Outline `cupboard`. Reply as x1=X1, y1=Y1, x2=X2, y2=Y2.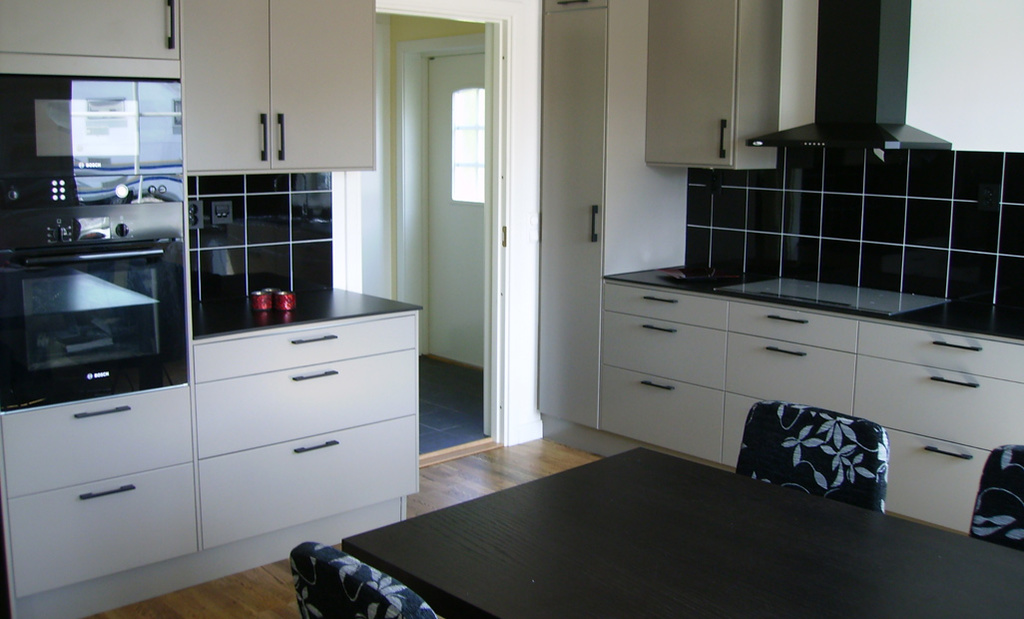
x1=0, y1=0, x2=379, y2=167.
